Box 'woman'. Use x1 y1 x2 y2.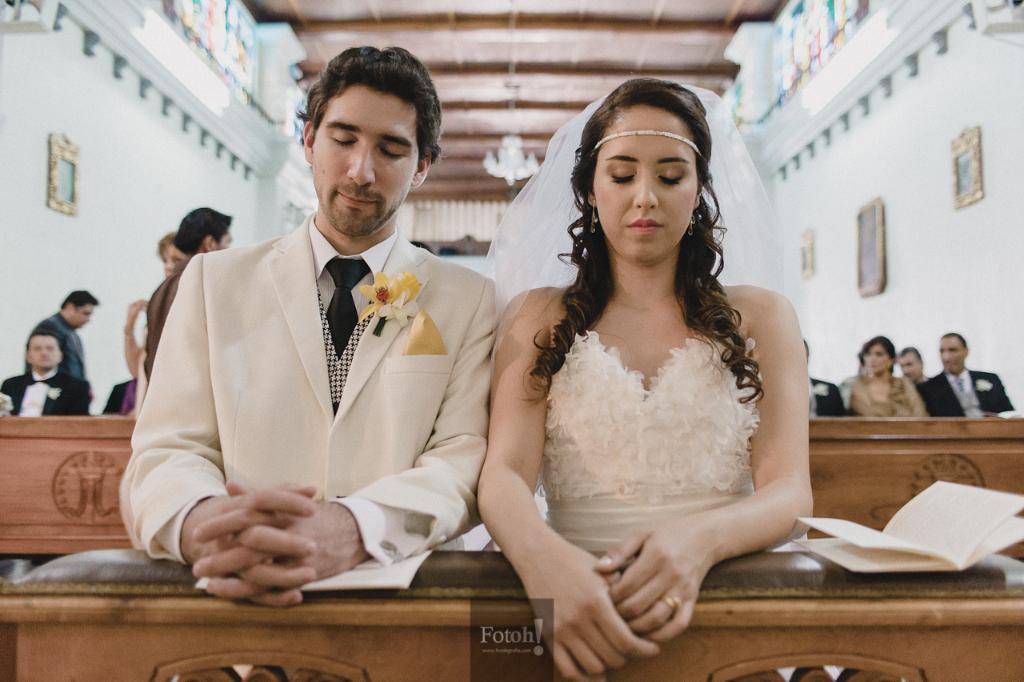
837 333 926 418.
